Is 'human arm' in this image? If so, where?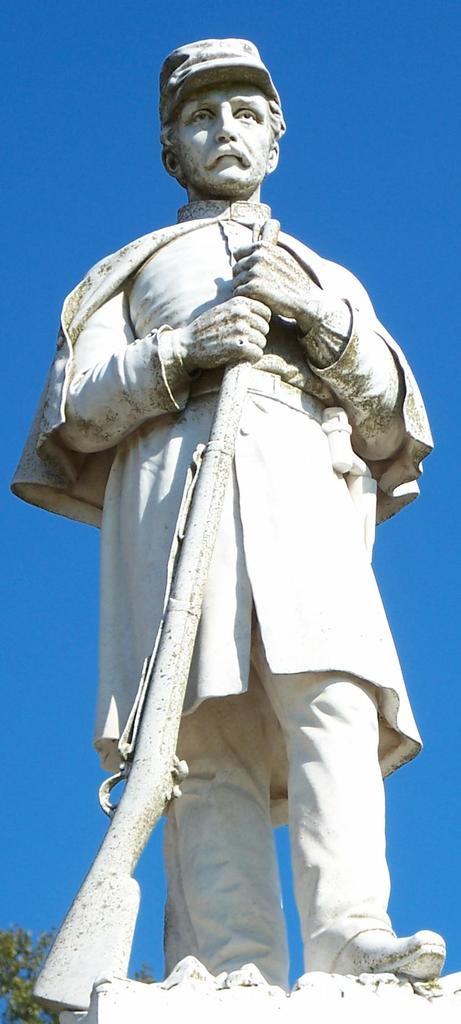
Yes, at {"left": 57, "top": 257, "right": 276, "bottom": 468}.
